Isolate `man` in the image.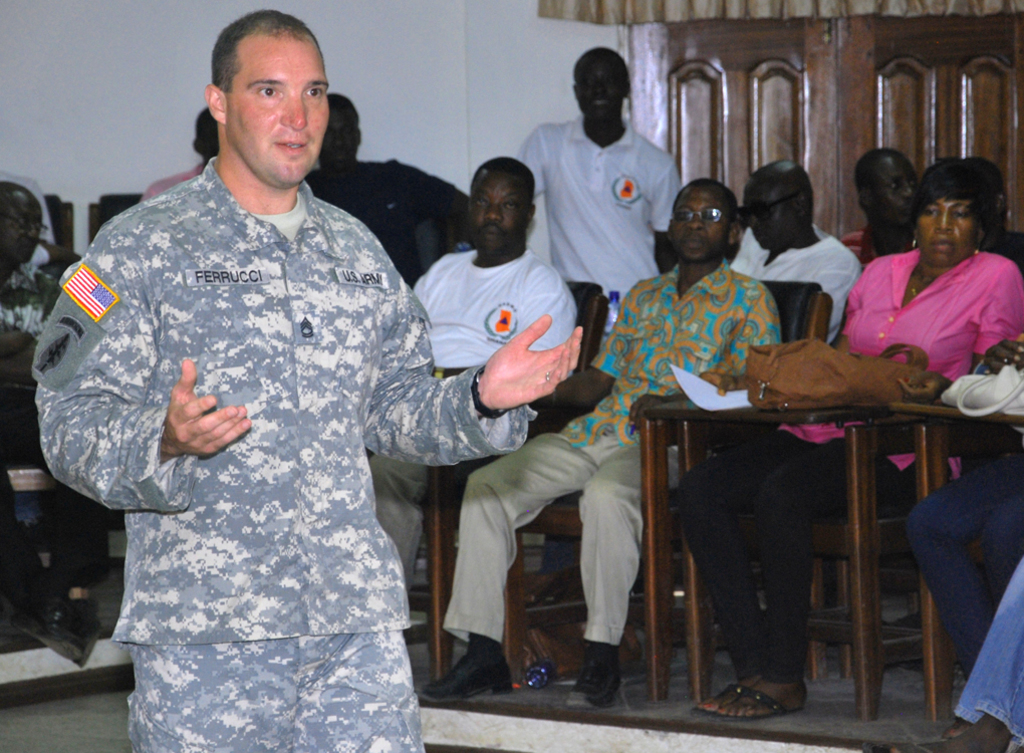
Isolated region: box(139, 106, 219, 197).
